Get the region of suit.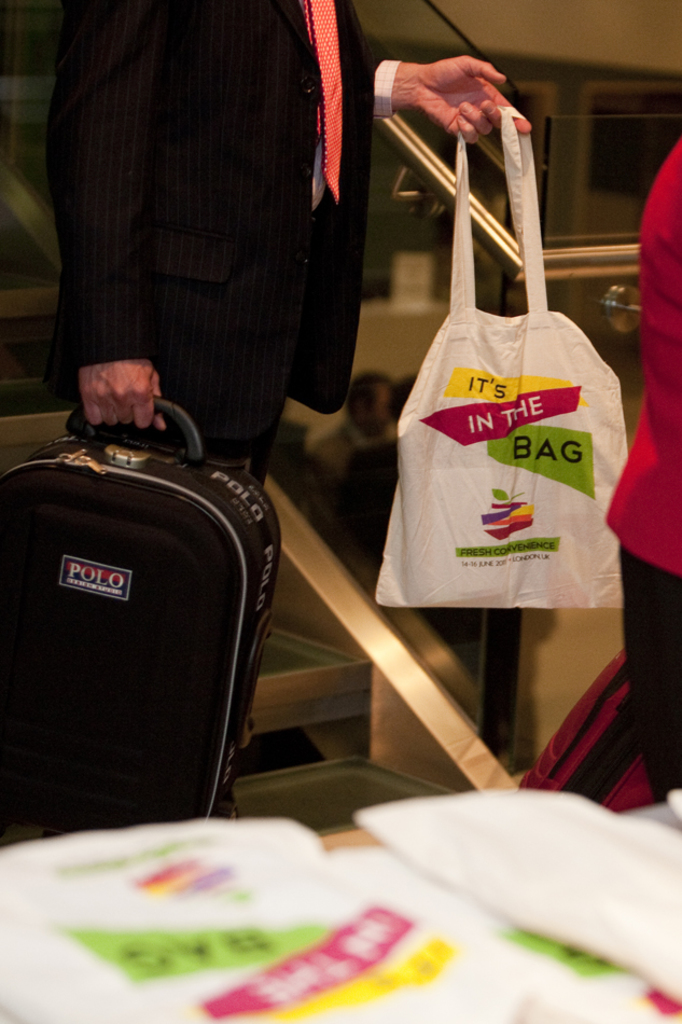
{"x1": 23, "y1": 1, "x2": 389, "y2": 458}.
